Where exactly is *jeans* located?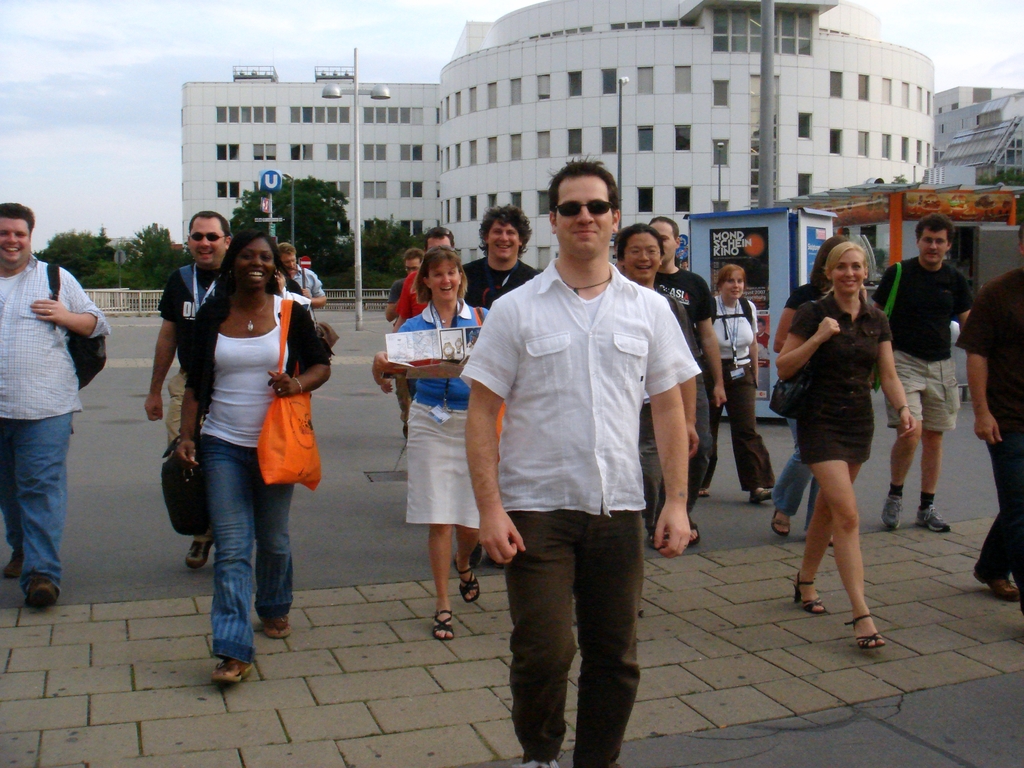
Its bounding box is bbox=[159, 365, 188, 440].
